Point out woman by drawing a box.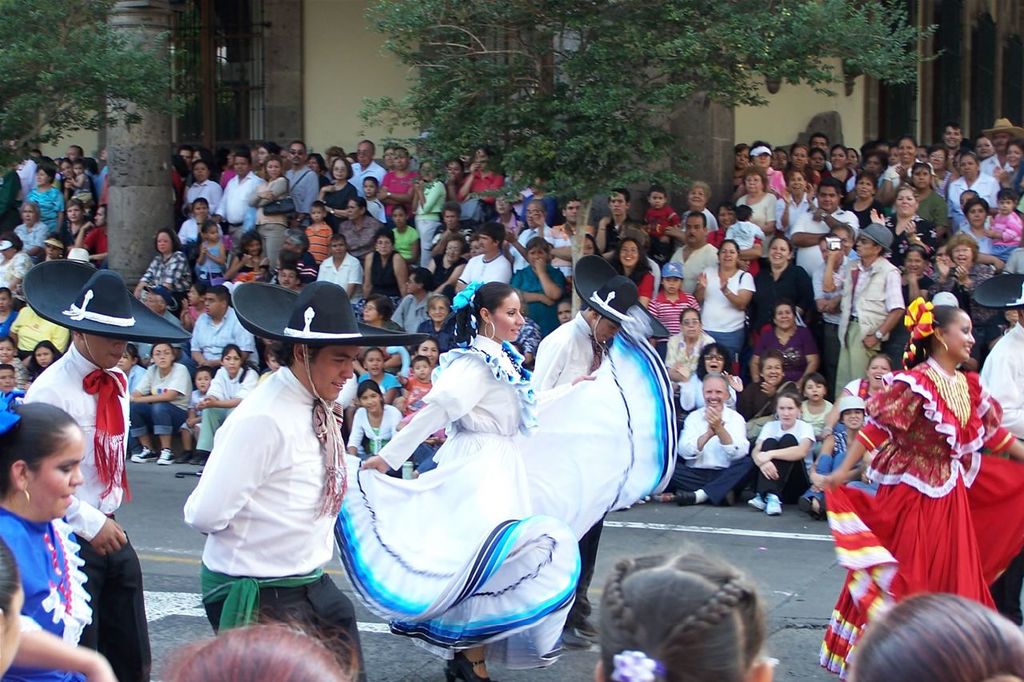
region(0, 391, 118, 681).
